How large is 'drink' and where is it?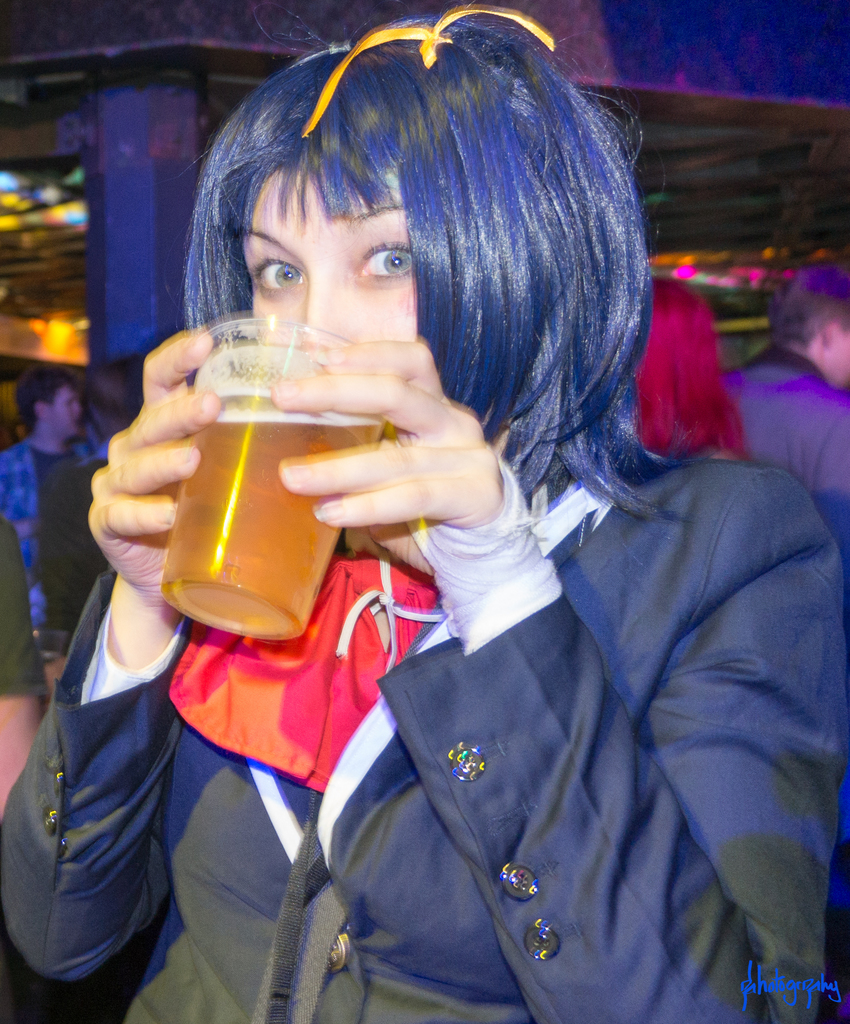
Bounding box: [127, 308, 452, 627].
